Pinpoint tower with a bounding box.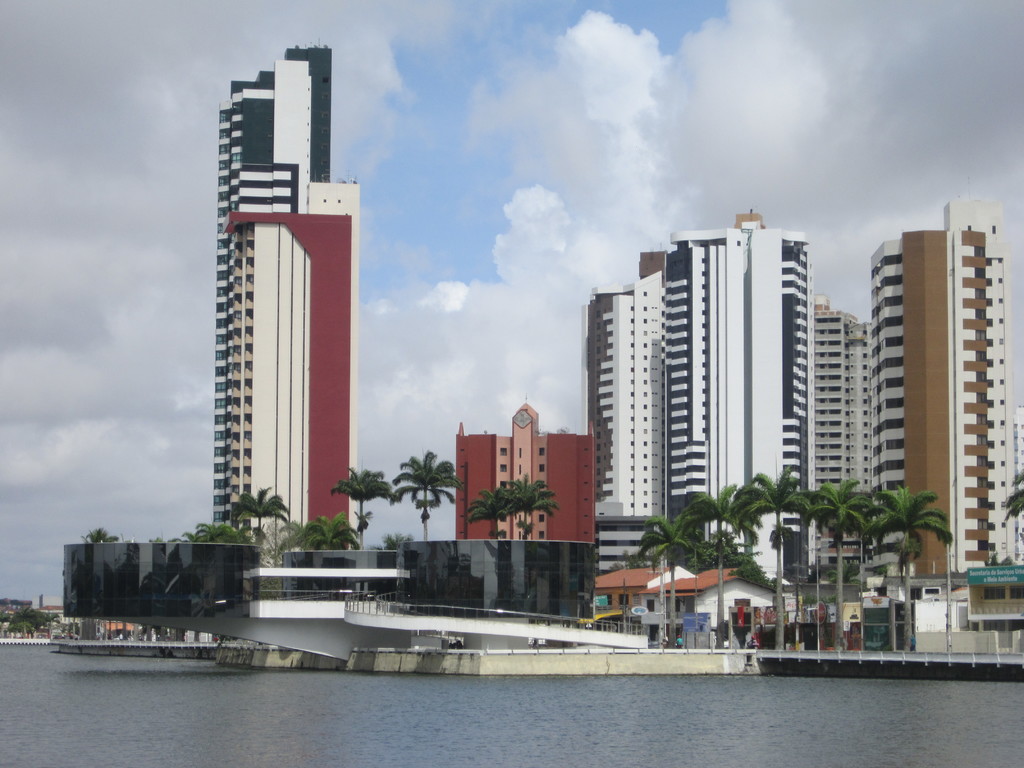
[874,195,1023,576].
